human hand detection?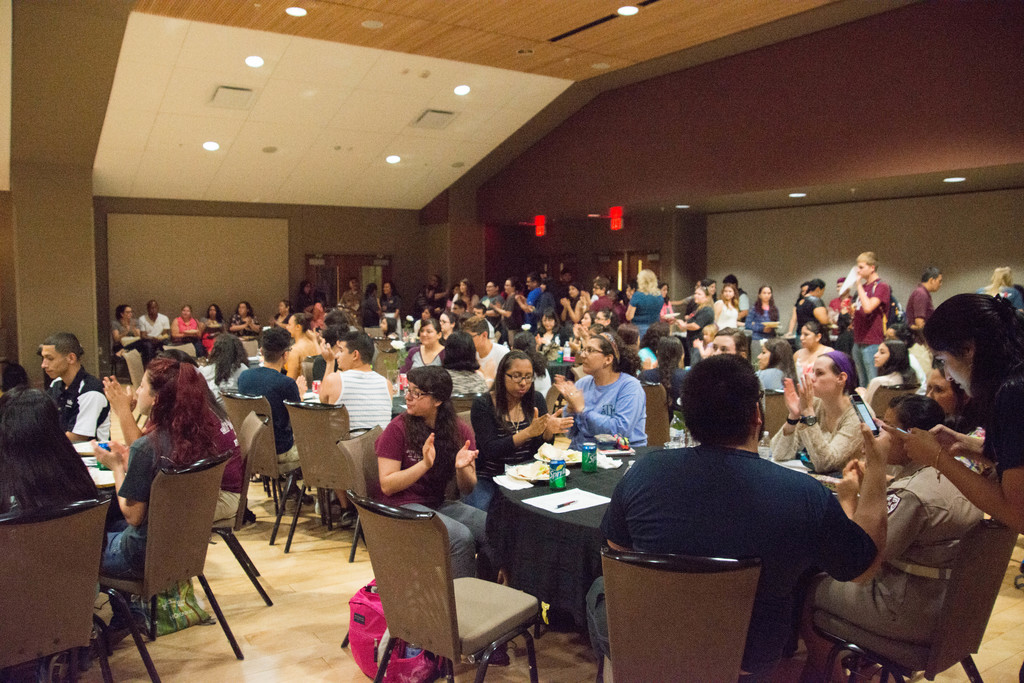
(x1=859, y1=410, x2=890, y2=466)
